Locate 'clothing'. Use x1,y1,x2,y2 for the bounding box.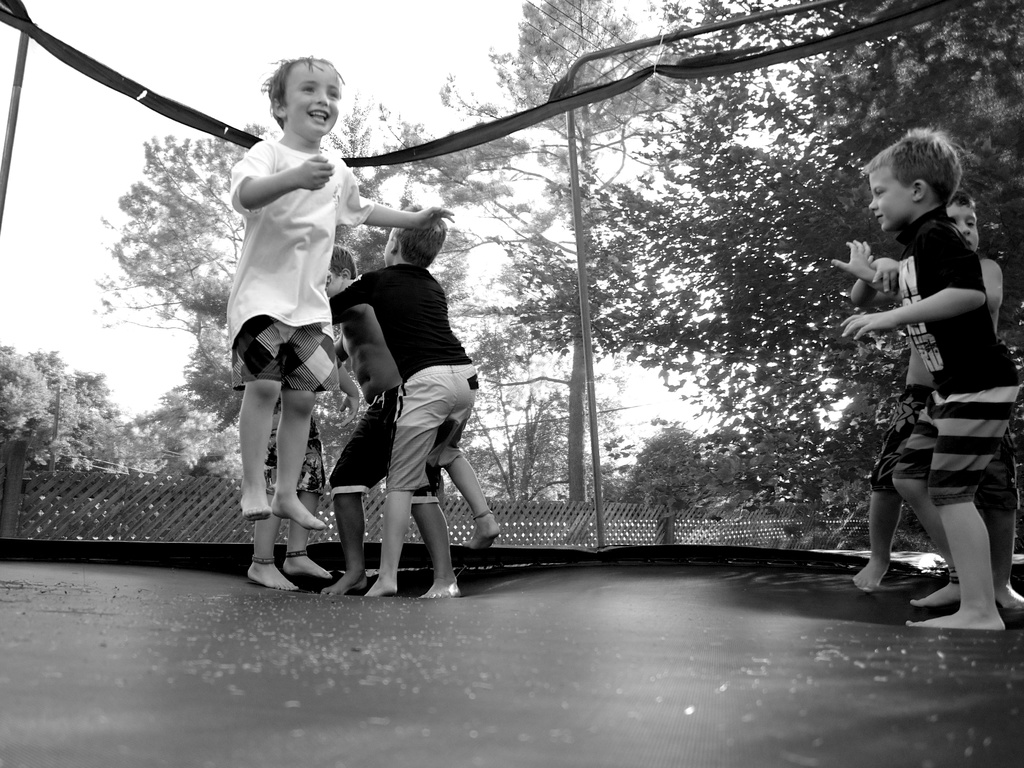
326,262,480,494.
